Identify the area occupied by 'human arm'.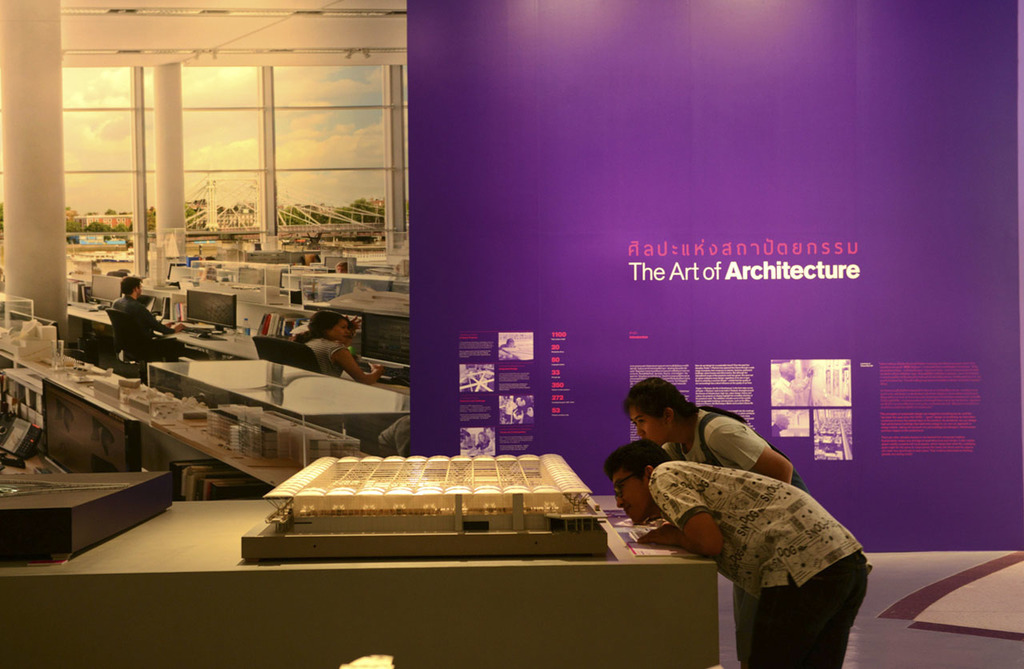
Area: (708, 420, 798, 483).
